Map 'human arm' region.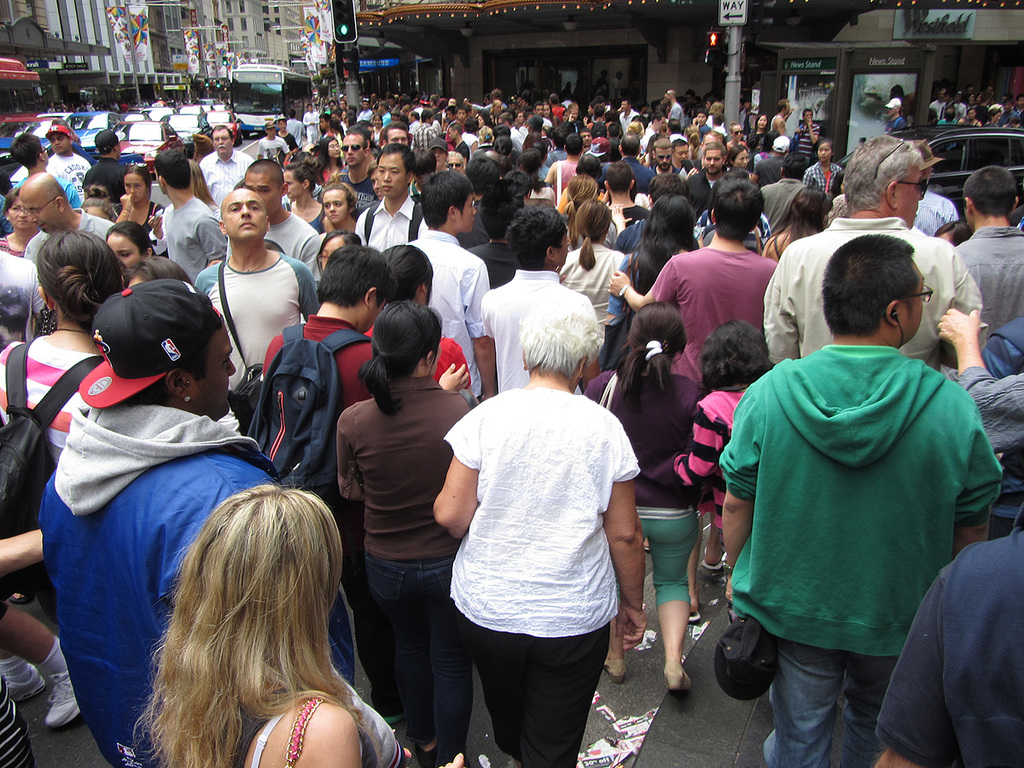
Mapped to <bbox>336, 410, 366, 503</bbox>.
